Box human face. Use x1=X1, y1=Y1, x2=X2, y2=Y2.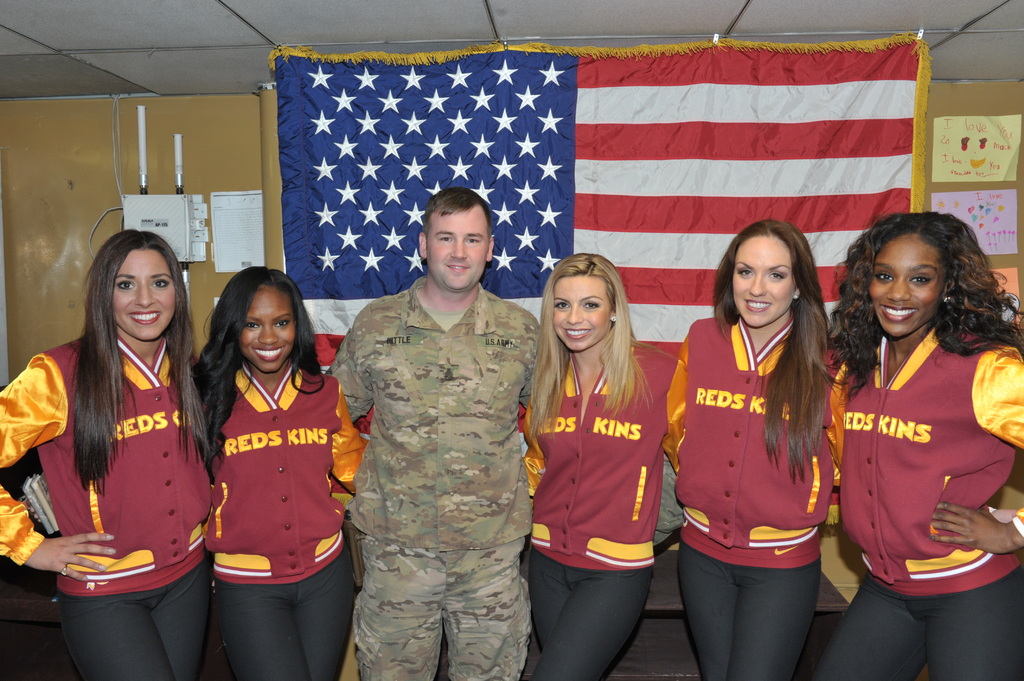
x1=422, y1=203, x2=493, y2=298.
